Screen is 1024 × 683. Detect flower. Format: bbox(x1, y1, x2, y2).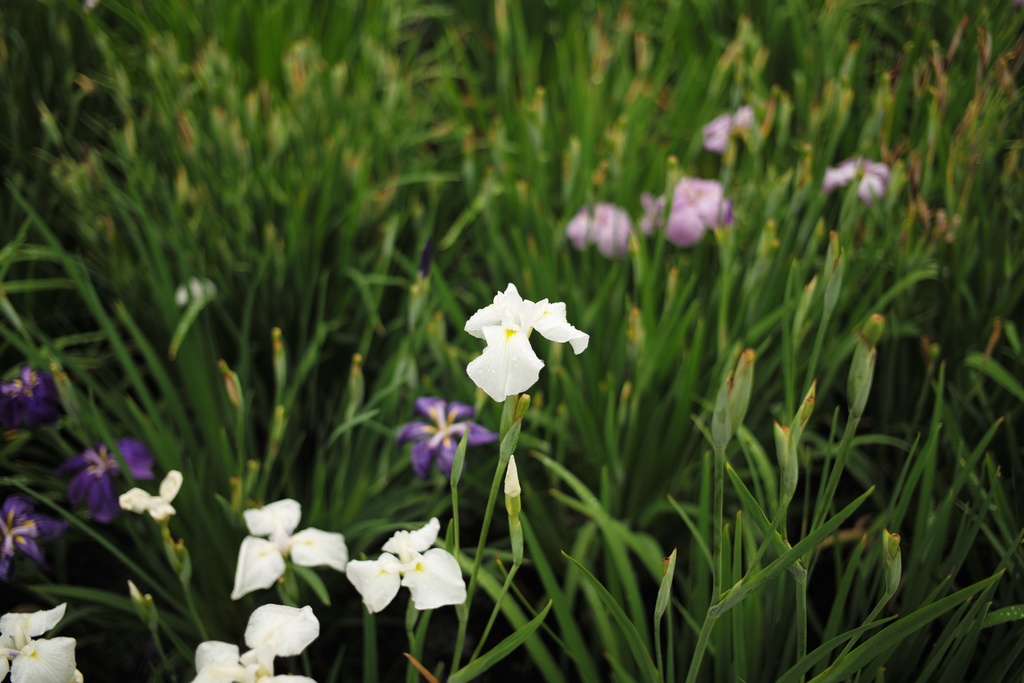
bbox(0, 607, 88, 682).
